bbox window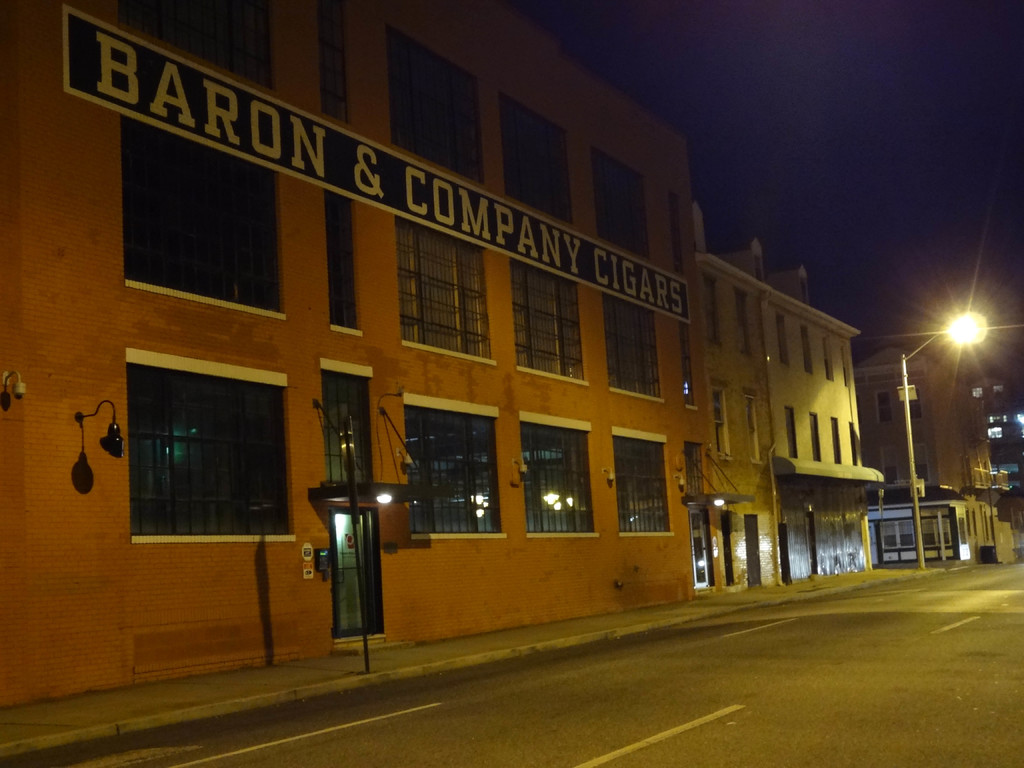
region(120, 113, 287, 316)
